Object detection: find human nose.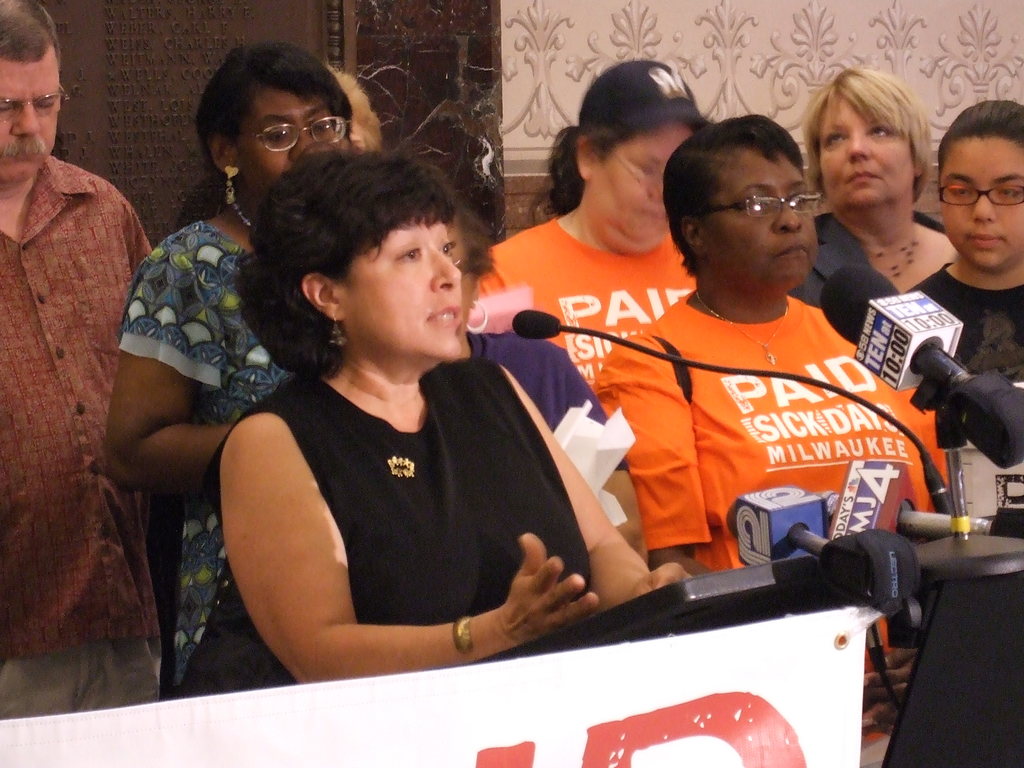
rect(10, 99, 42, 138).
